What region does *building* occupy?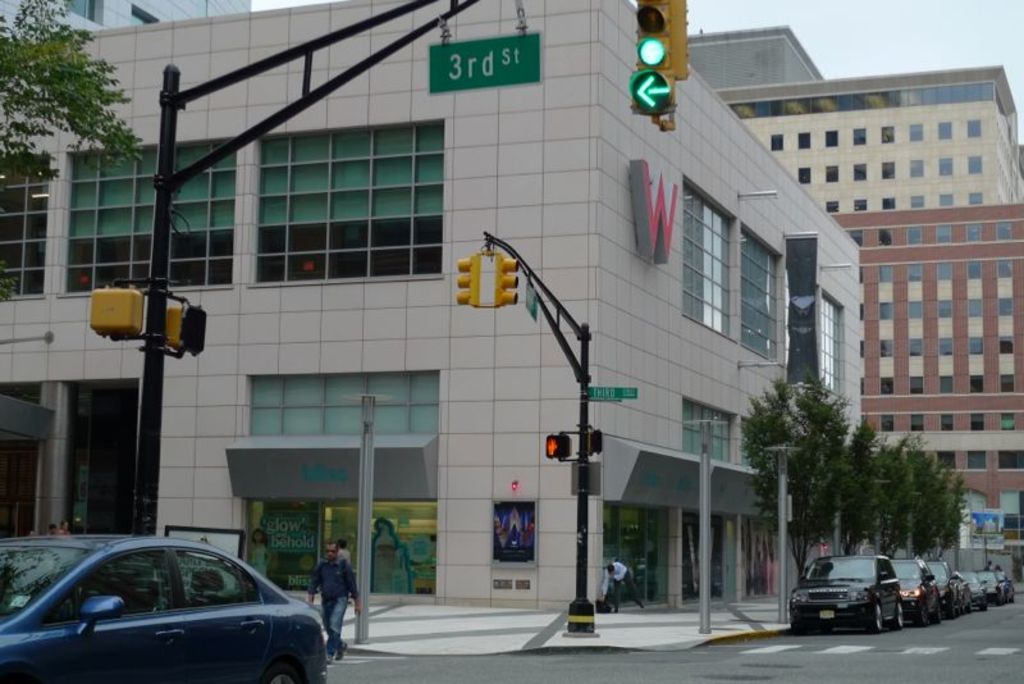
x1=0 y1=0 x2=865 y2=611.
